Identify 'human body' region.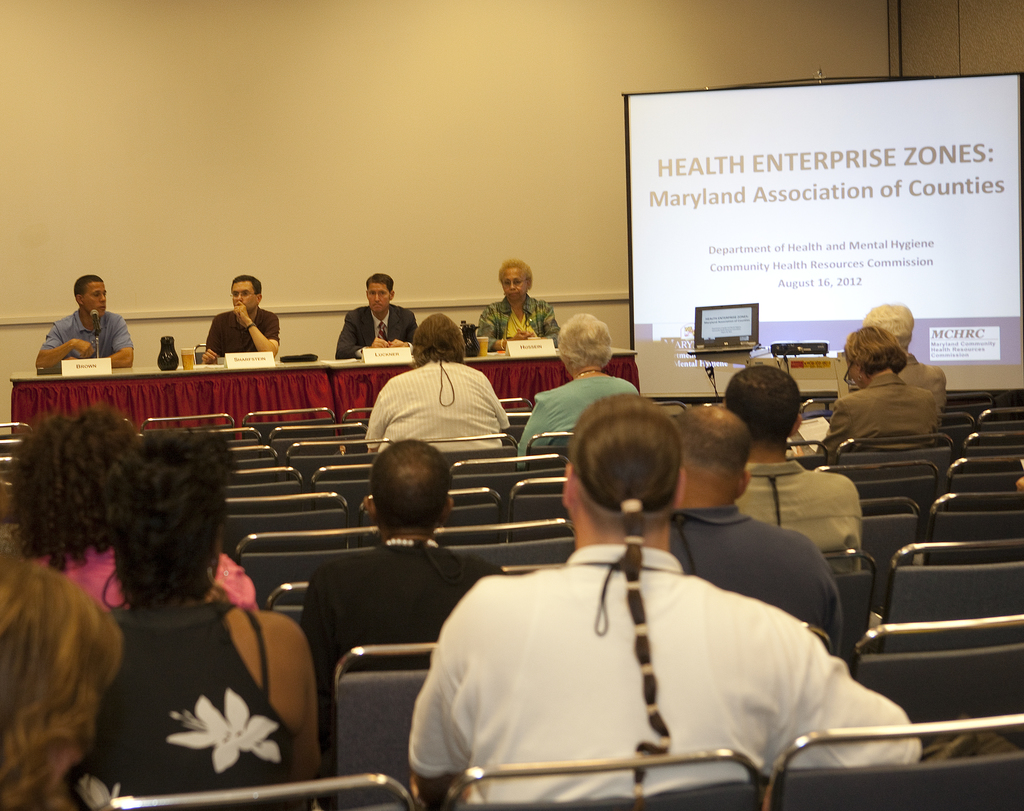
Region: [408,447,893,810].
